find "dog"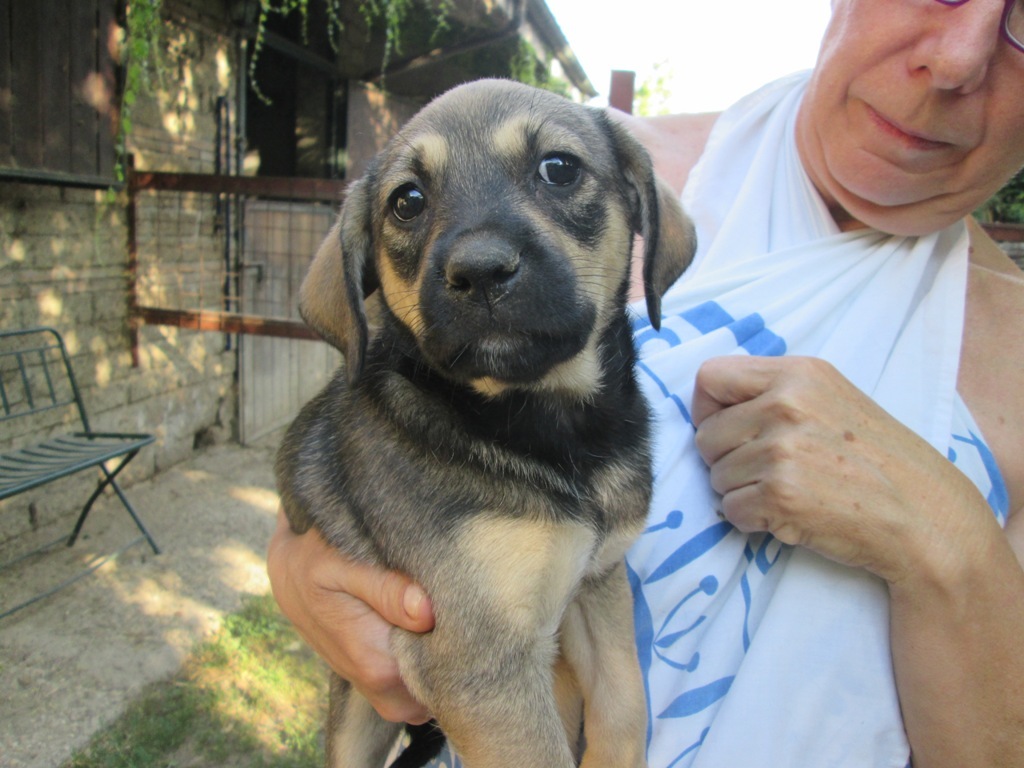
272:76:699:767
